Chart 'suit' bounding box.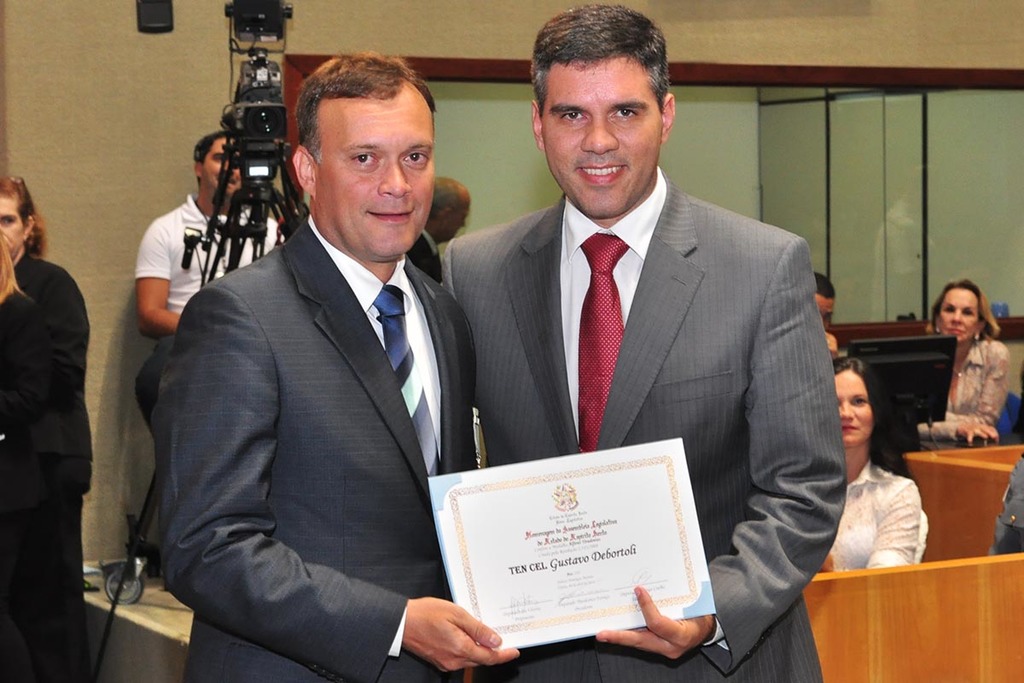
Charted: [153,216,475,682].
